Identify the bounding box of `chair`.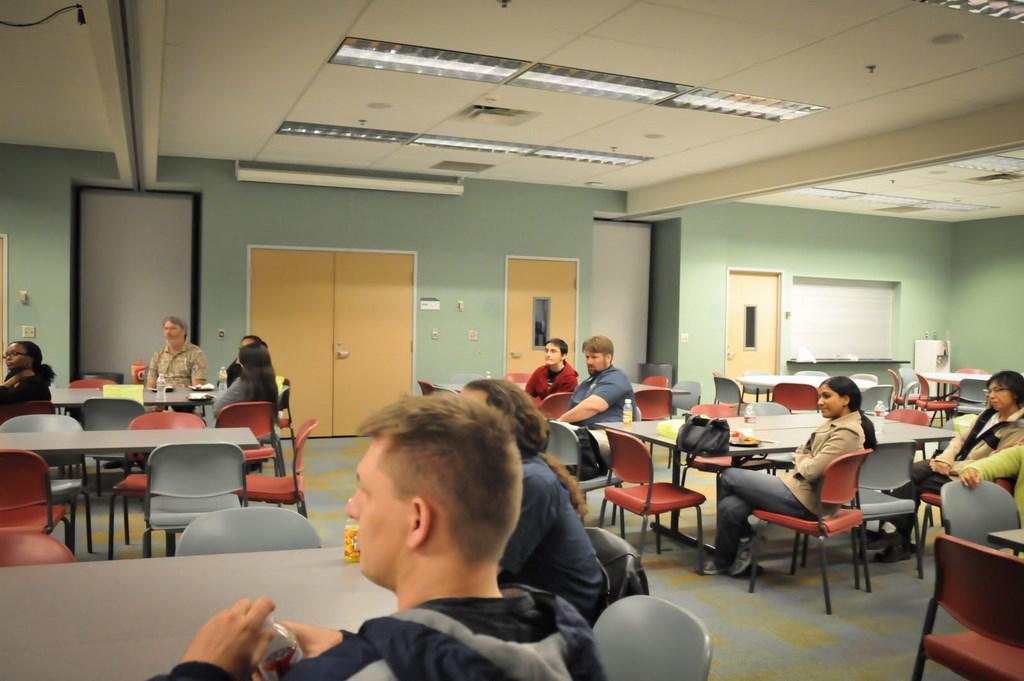
753:448:872:609.
